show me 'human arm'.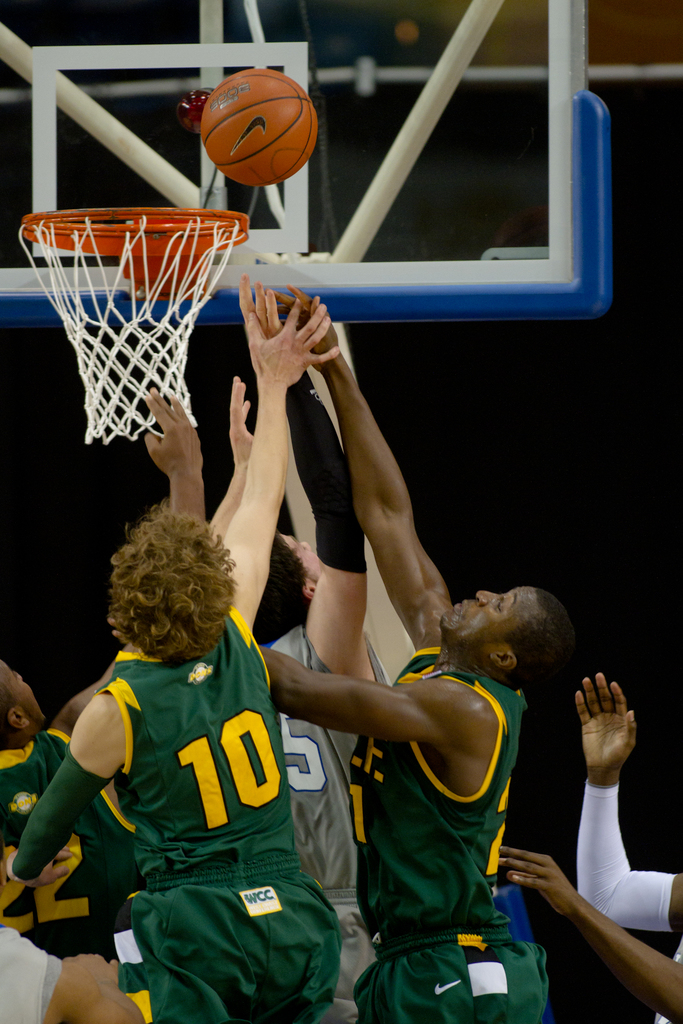
'human arm' is here: 33,946,152,1023.
